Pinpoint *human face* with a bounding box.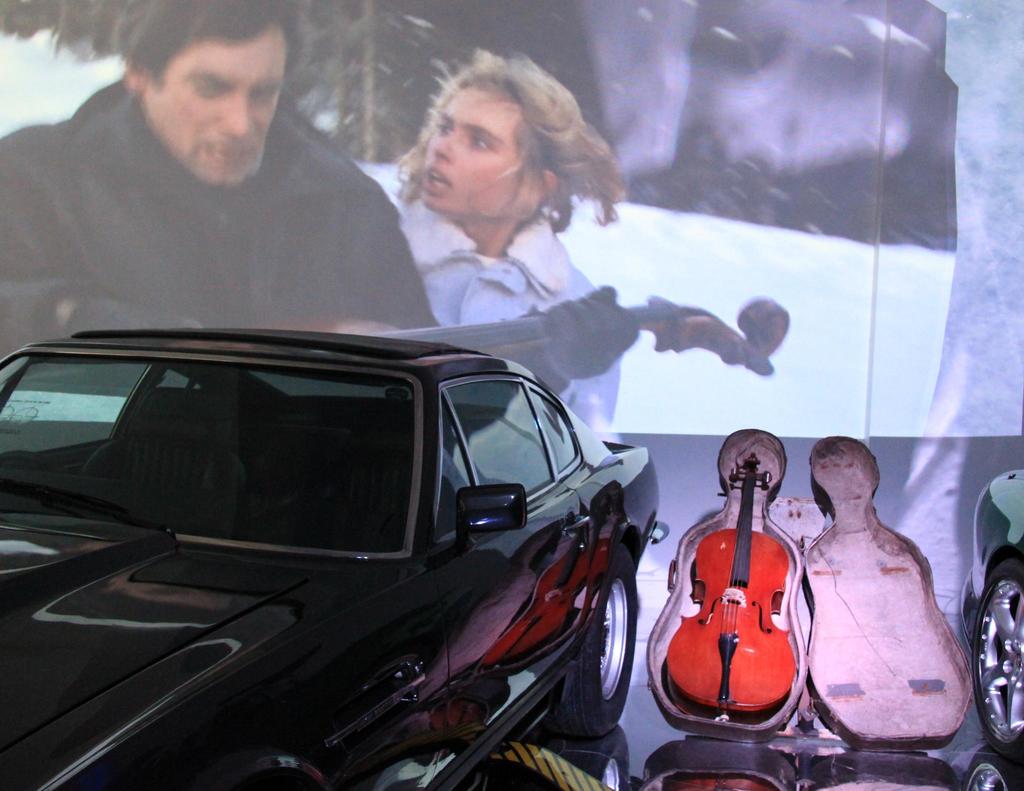
x1=422 y1=80 x2=540 y2=224.
